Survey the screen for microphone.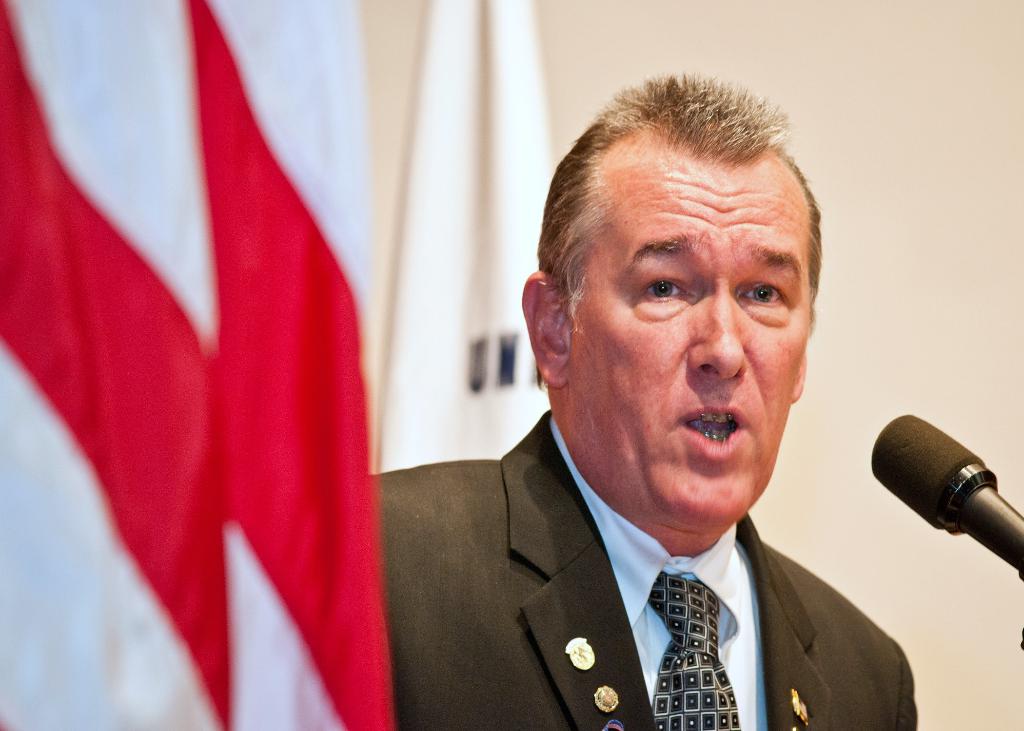
Survey found: <region>862, 412, 1023, 582</region>.
